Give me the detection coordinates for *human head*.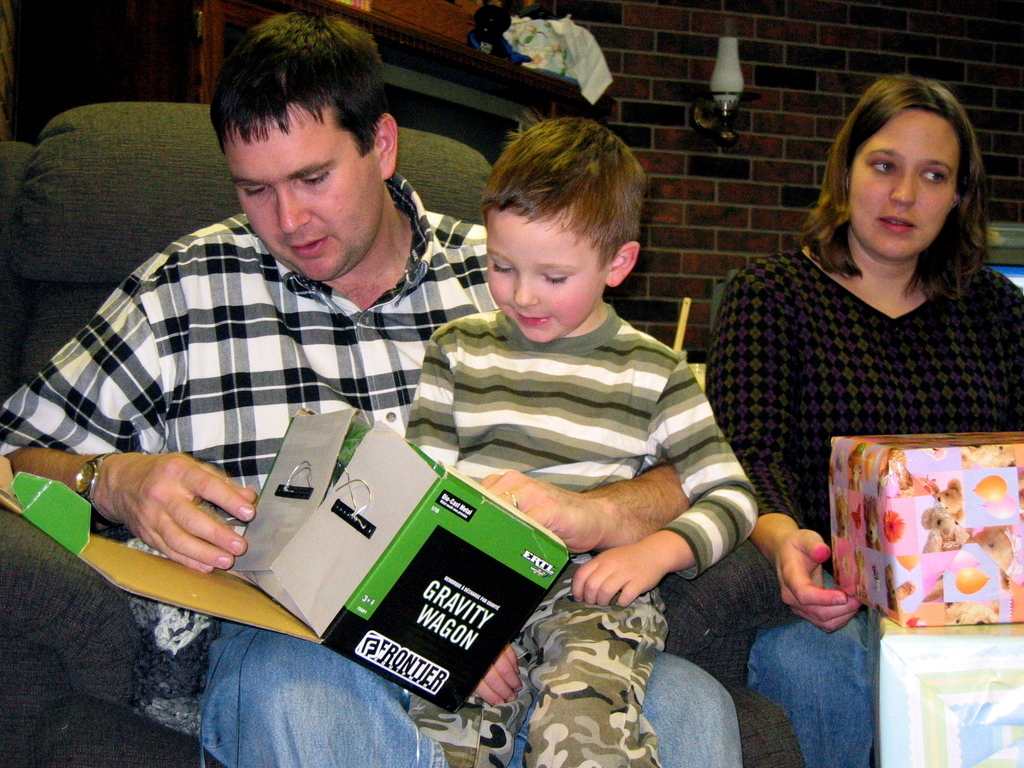
484,114,646,342.
